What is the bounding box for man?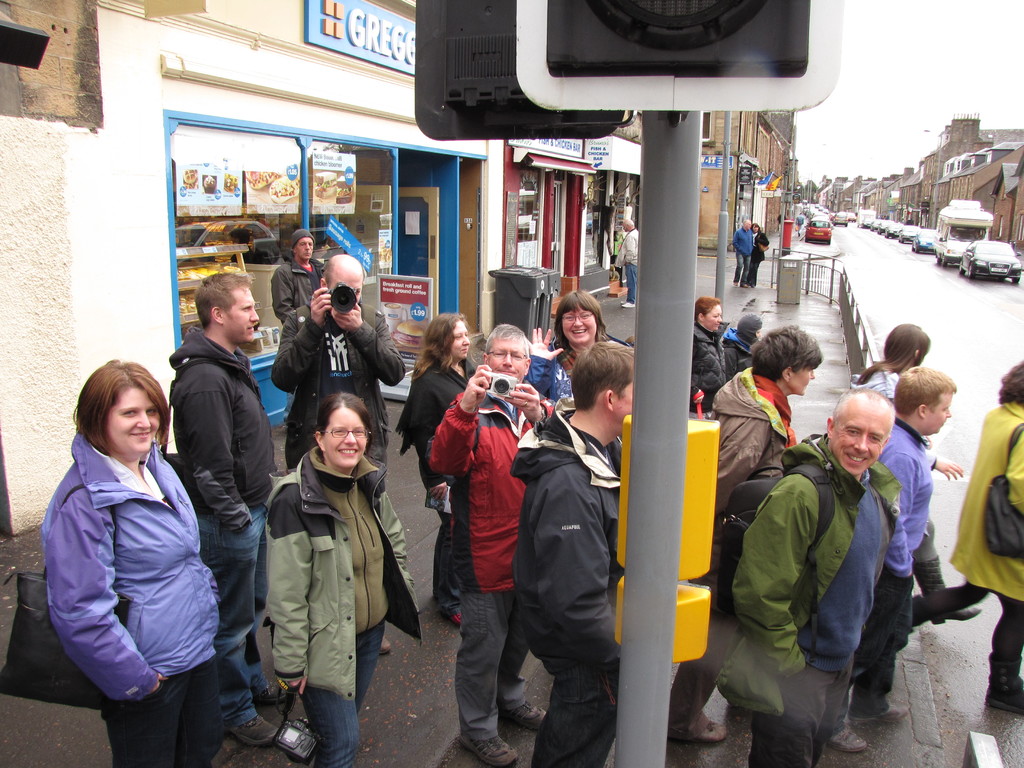
box=[731, 223, 762, 289].
